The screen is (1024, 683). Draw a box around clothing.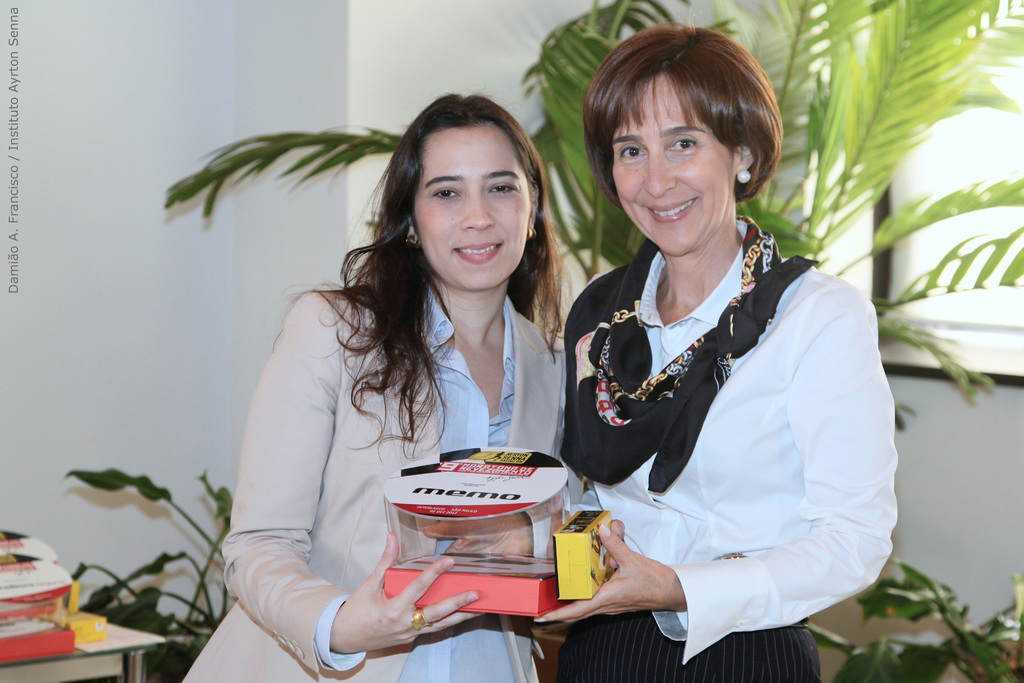
select_region(186, 290, 564, 682).
